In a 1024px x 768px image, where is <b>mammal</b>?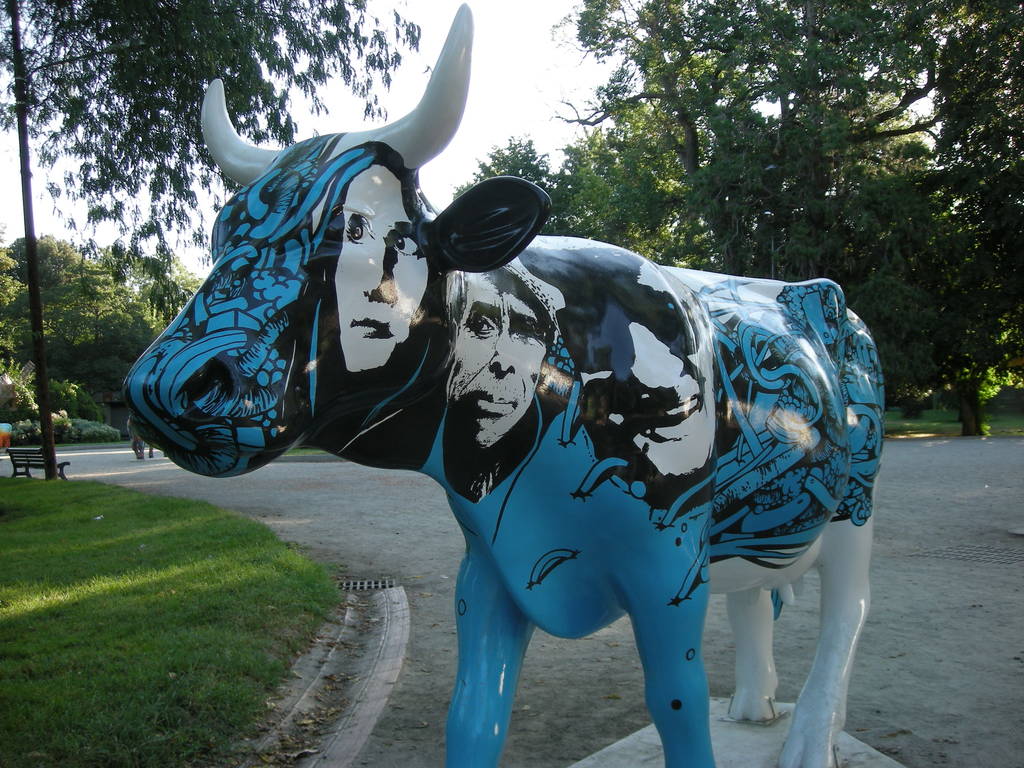
select_region(0, 424, 10, 453).
